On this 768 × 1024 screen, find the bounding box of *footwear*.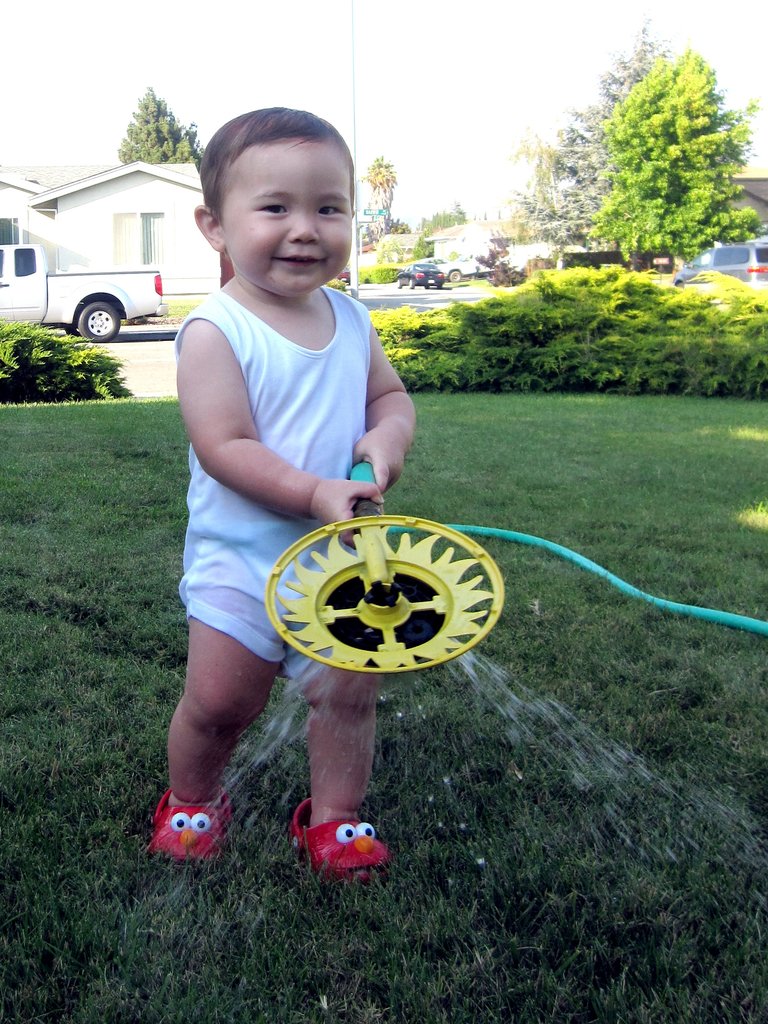
Bounding box: BBox(284, 798, 404, 879).
